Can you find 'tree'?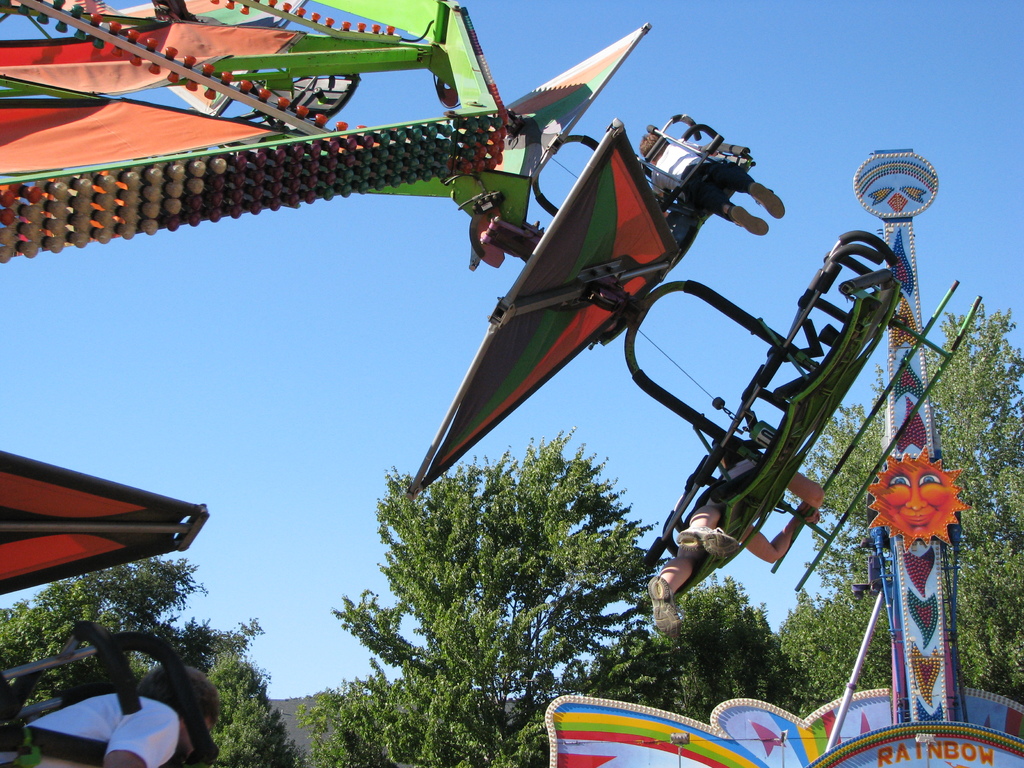
Yes, bounding box: {"x1": 202, "y1": 651, "x2": 305, "y2": 767}.
